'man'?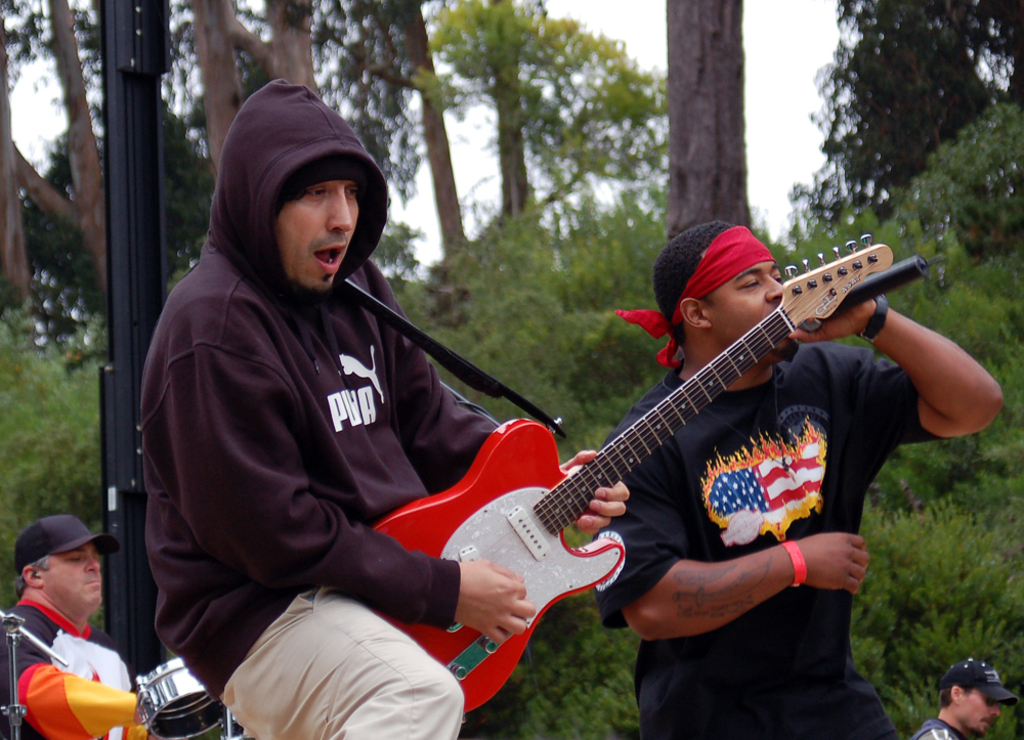
(left=913, top=652, right=1023, bottom=739)
